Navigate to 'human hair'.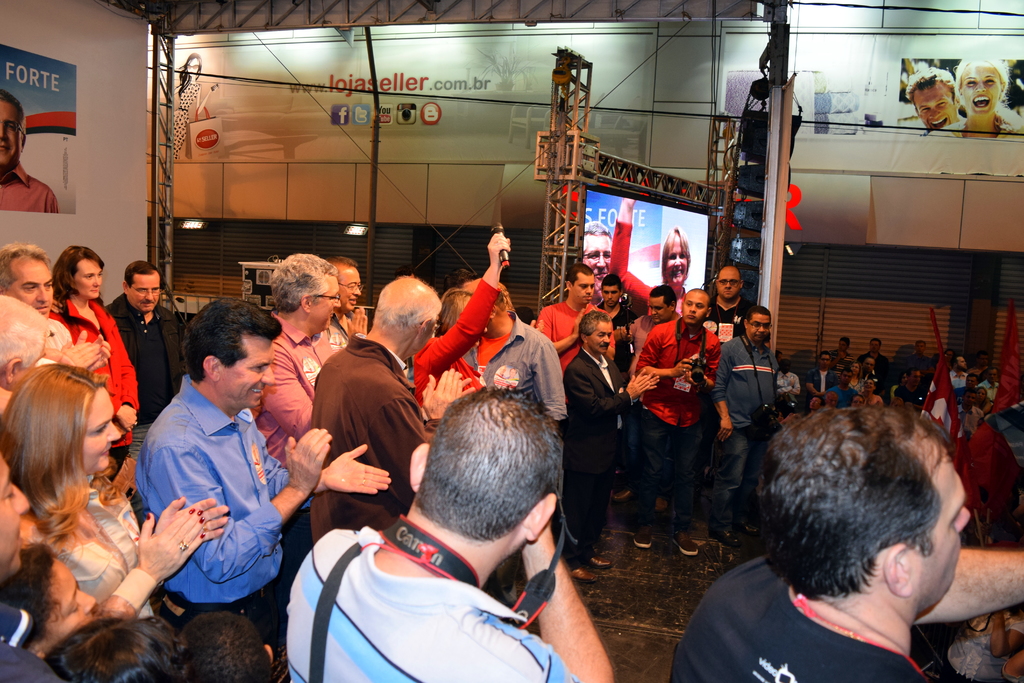
Navigation target: 915:340:926:349.
